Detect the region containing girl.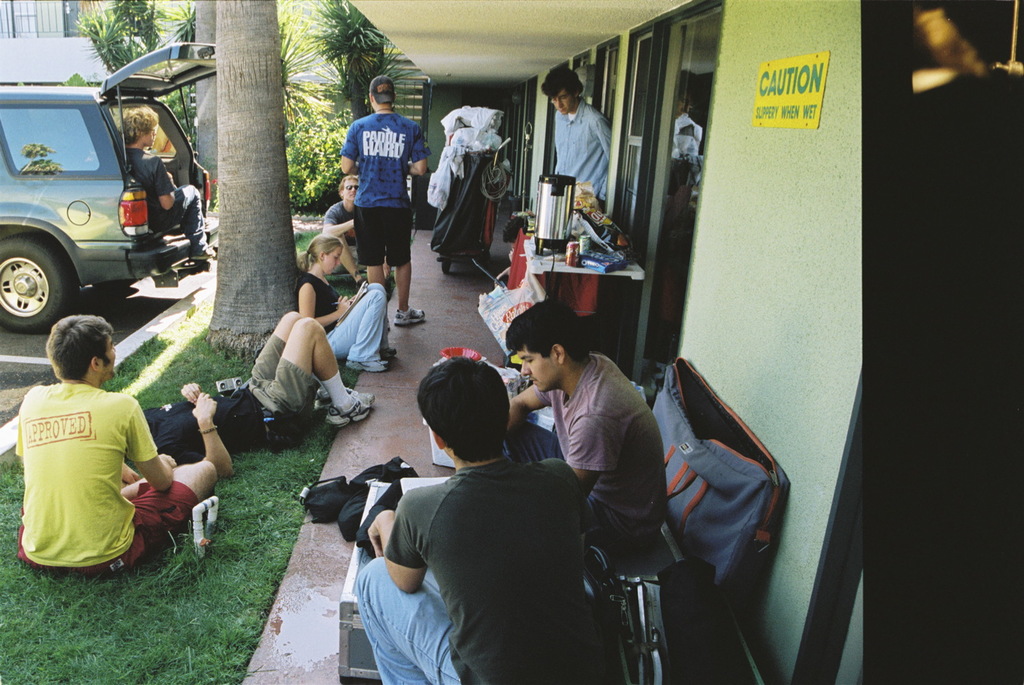
Rect(296, 235, 396, 372).
